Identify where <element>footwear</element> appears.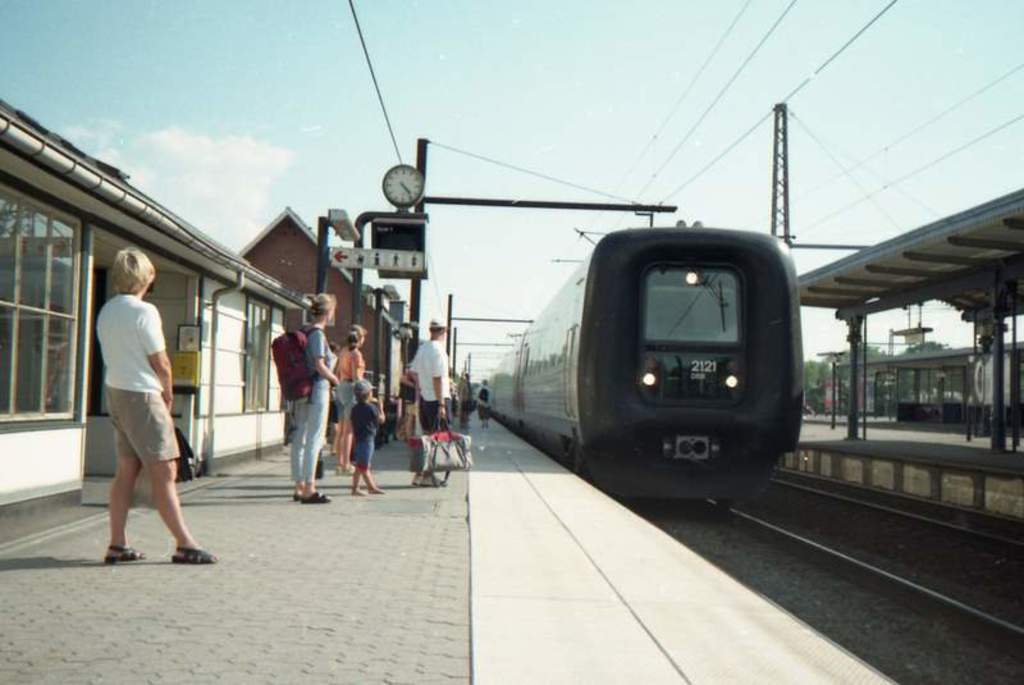
Appears at 173 551 214 560.
